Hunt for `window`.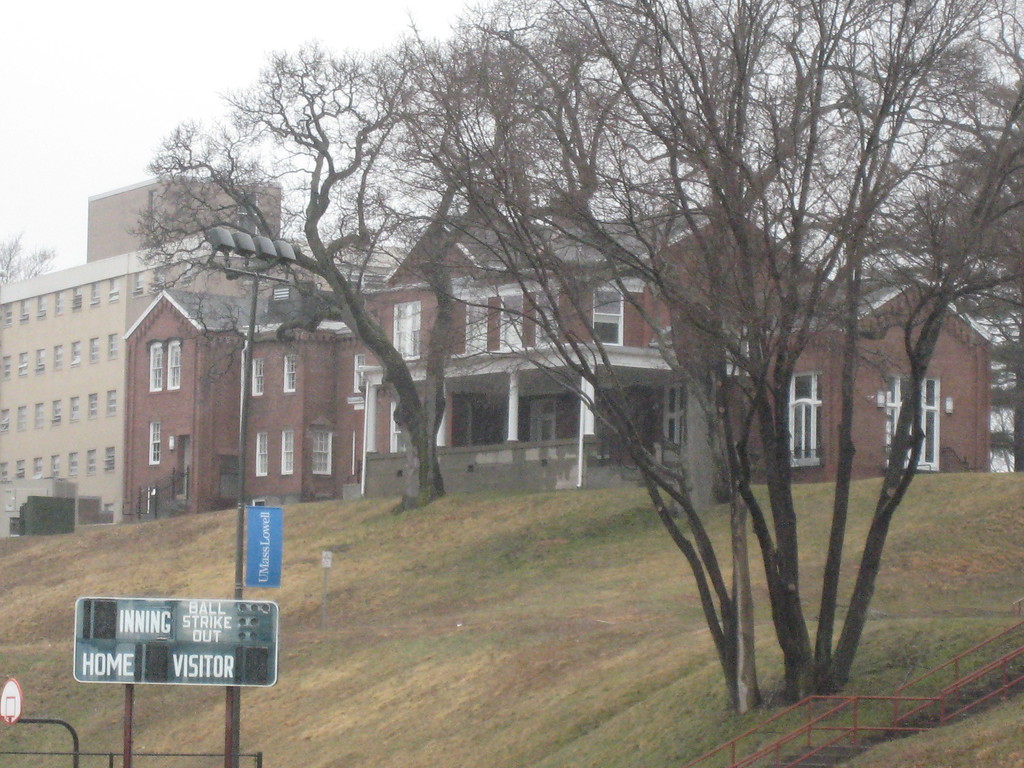
Hunted down at locate(17, 405, 28, 426).
